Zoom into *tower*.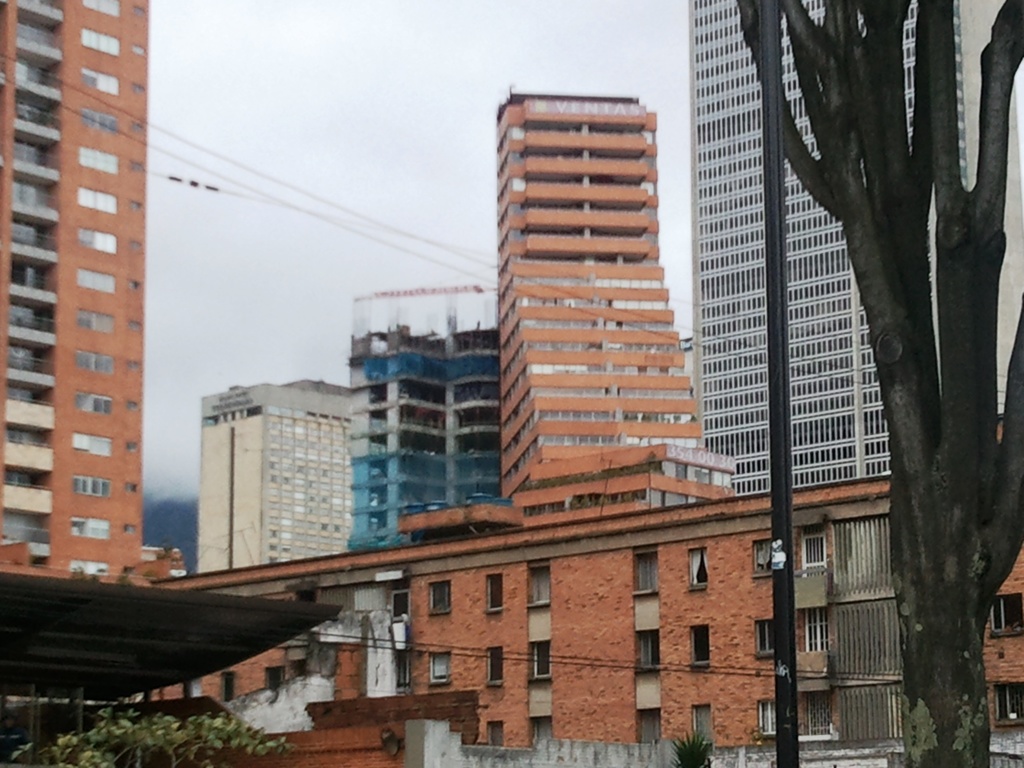
Zoom target: left=684, top=4, right=1023, bottom=482.
